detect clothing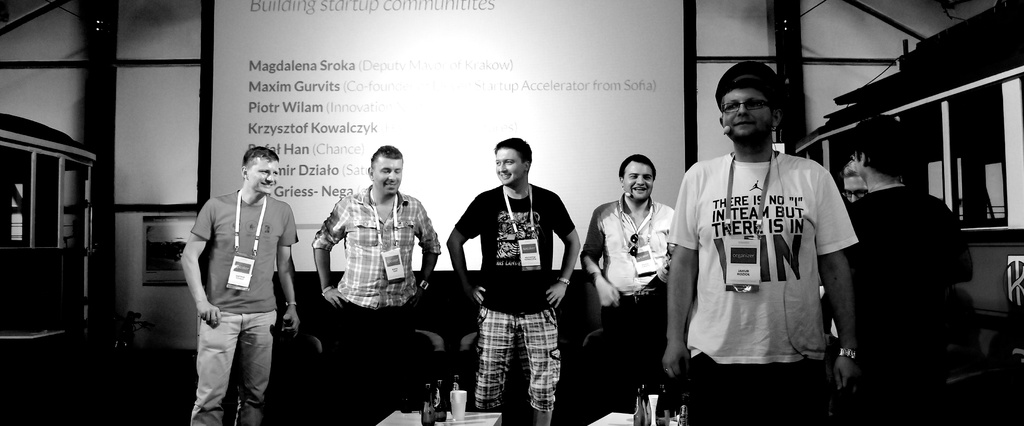
<box>312,185,436,425</box>
